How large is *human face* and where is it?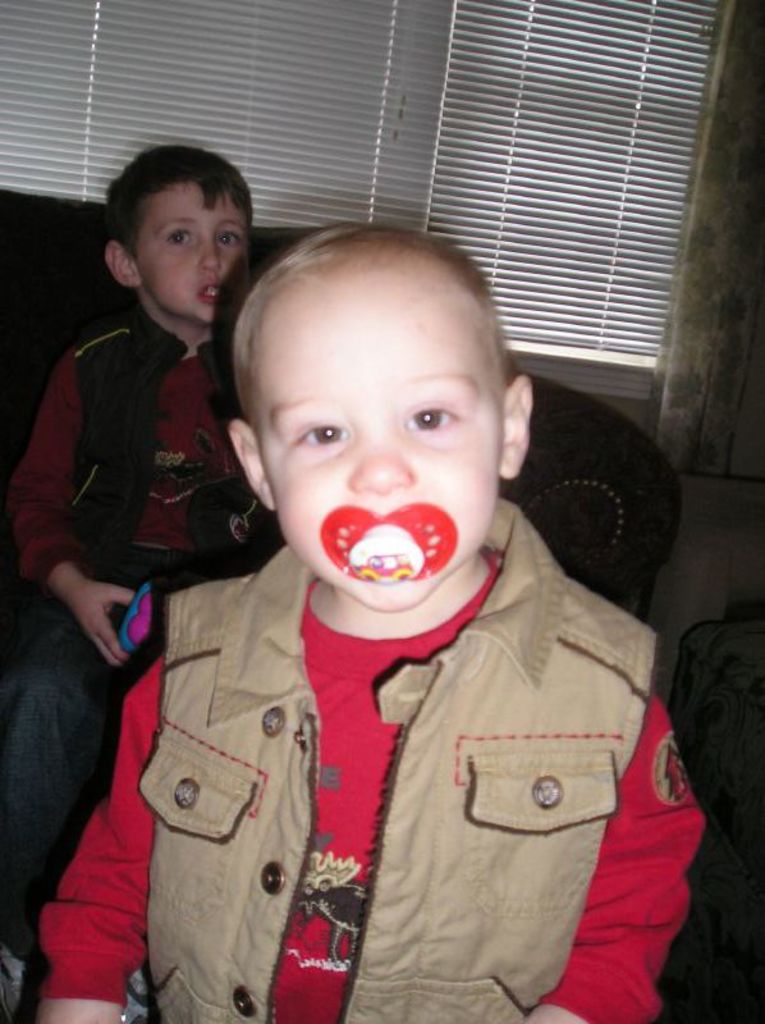
Bounding box: <region>119, 177, 248, 324</region>.
